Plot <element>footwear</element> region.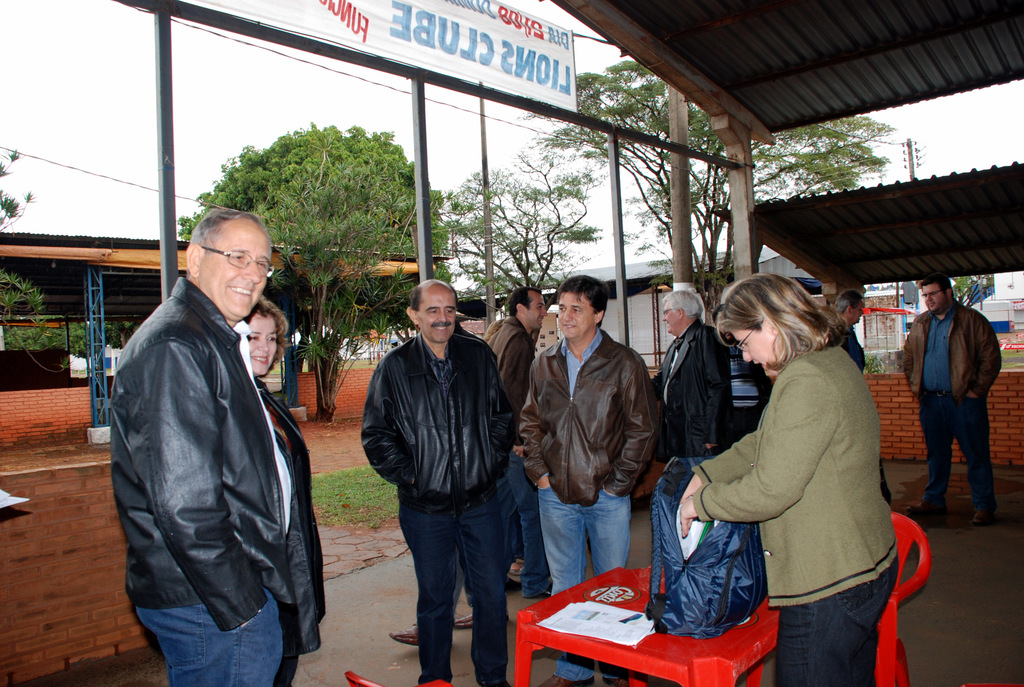
Plotted at bbox=(448, 612, 477, 629).
